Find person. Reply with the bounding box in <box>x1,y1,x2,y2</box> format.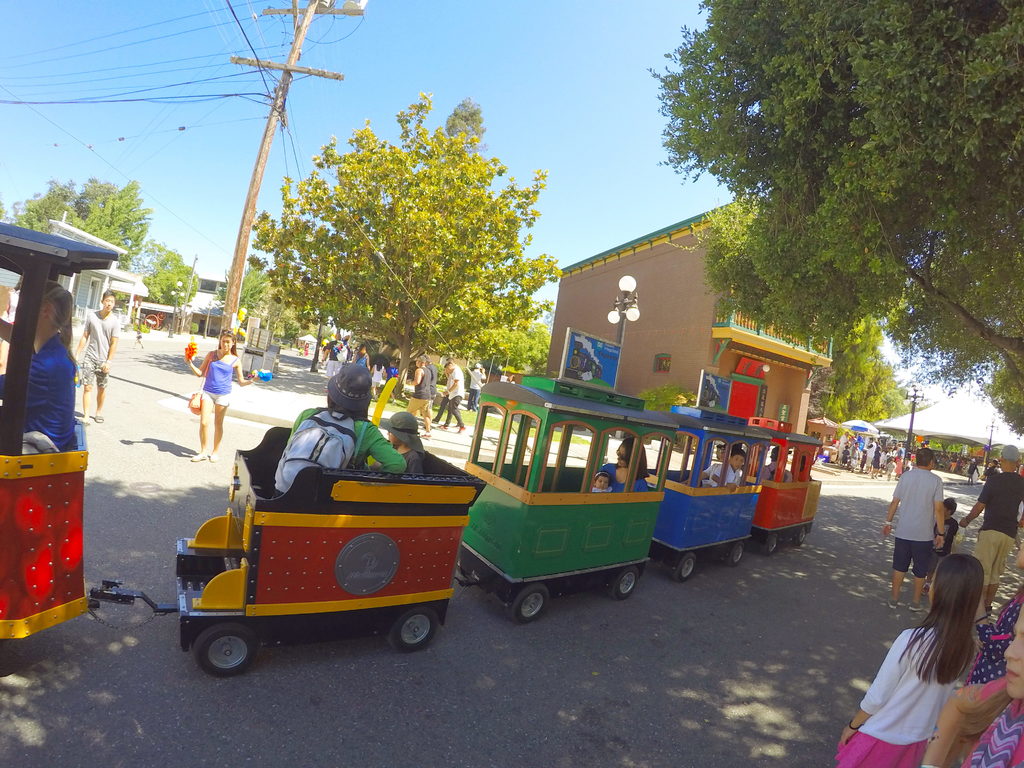
<box>0,270,86,465</box>.
